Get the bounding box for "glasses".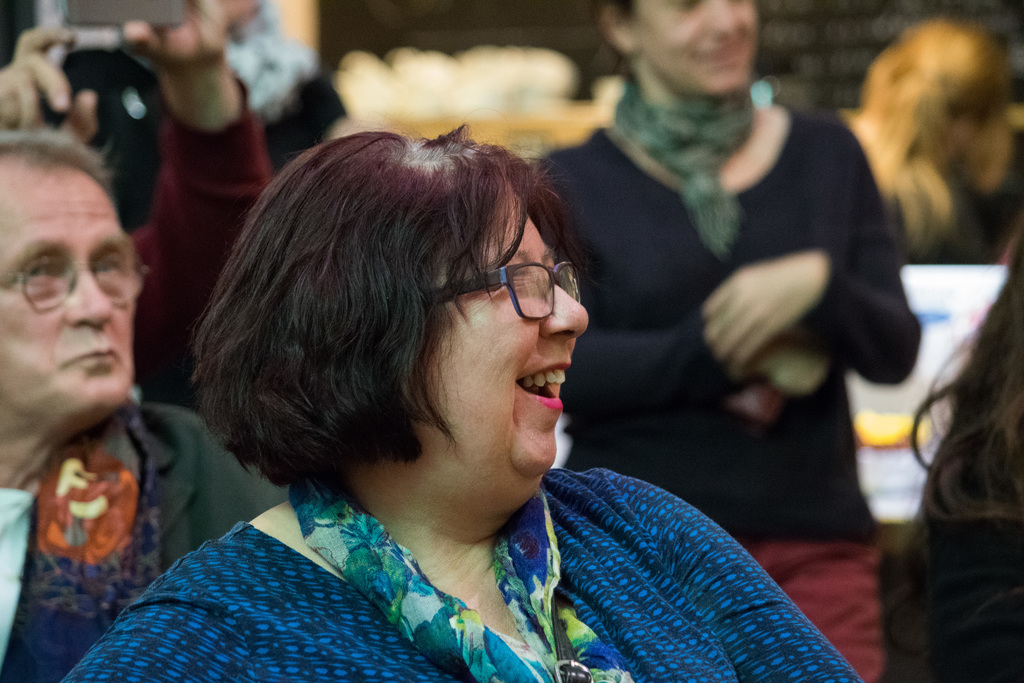
pyautogui.locateOnScreen(426, 258, 586, 323).
